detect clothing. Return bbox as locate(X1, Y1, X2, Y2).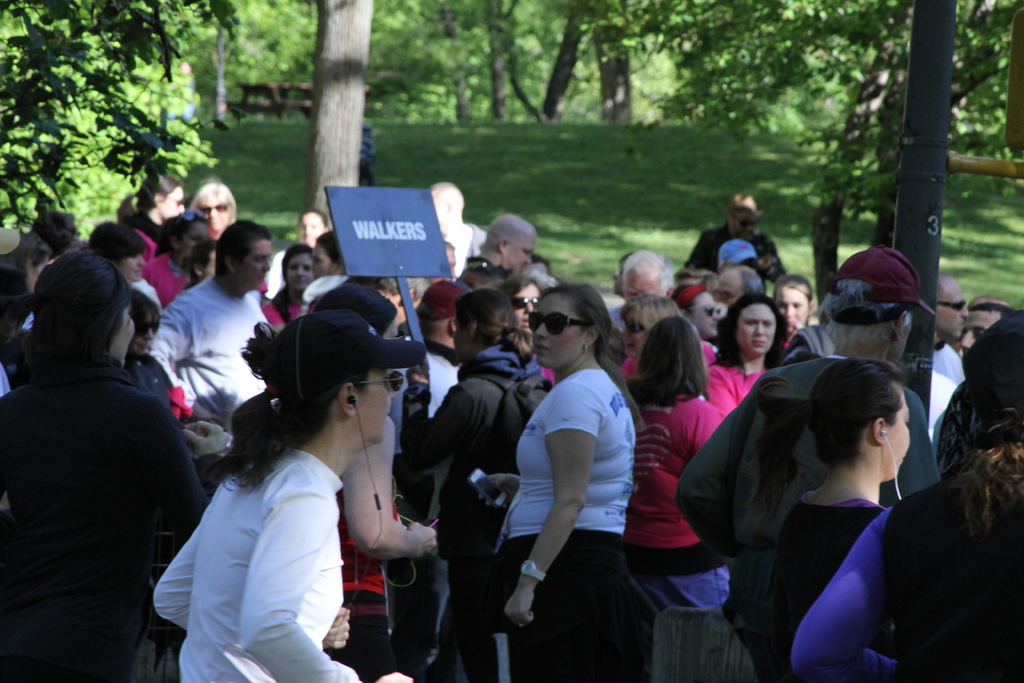
locate(769, 499, 871, 677).
